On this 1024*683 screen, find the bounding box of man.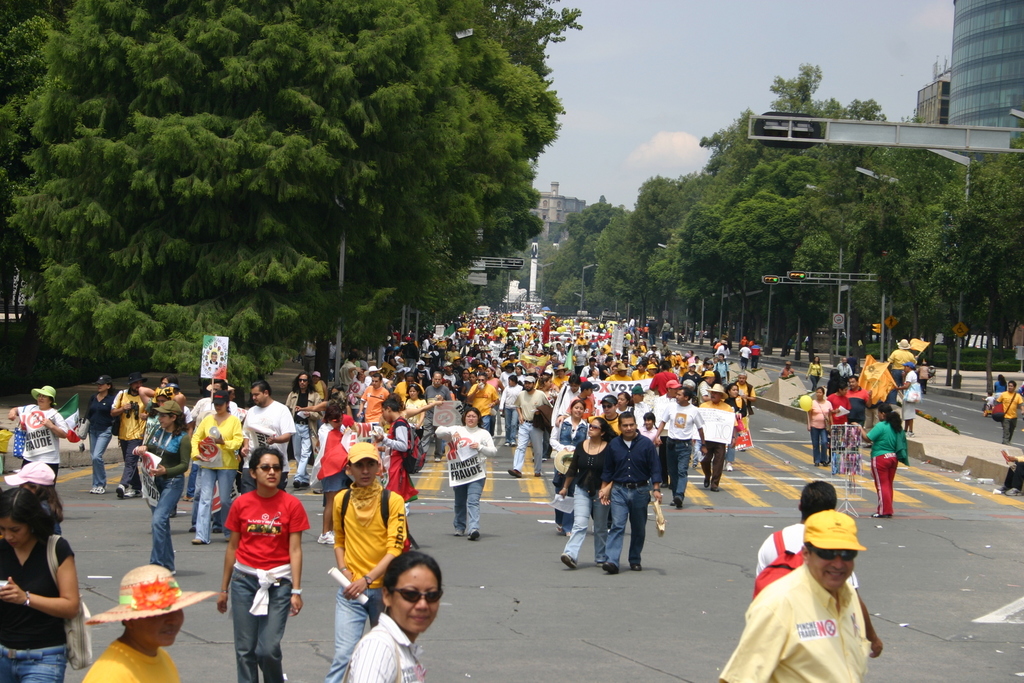
Bounding box: [736, 345, 746, 366].
